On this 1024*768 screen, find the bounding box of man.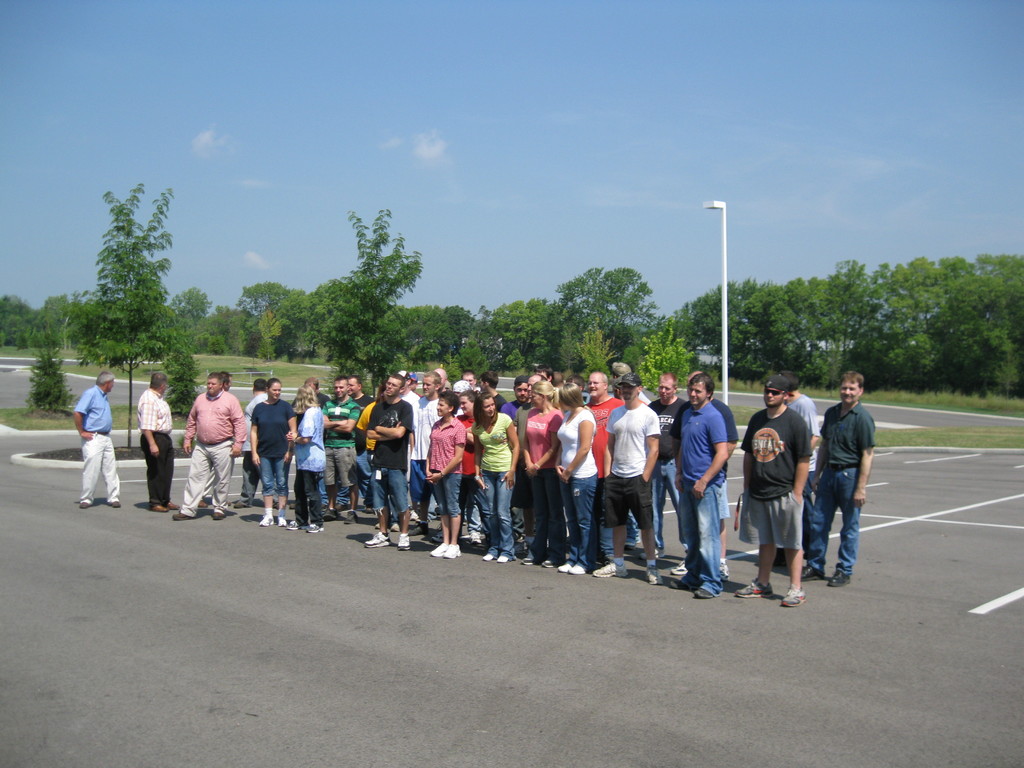
Bounding box: bbox=(589, 373, 666, 584).
